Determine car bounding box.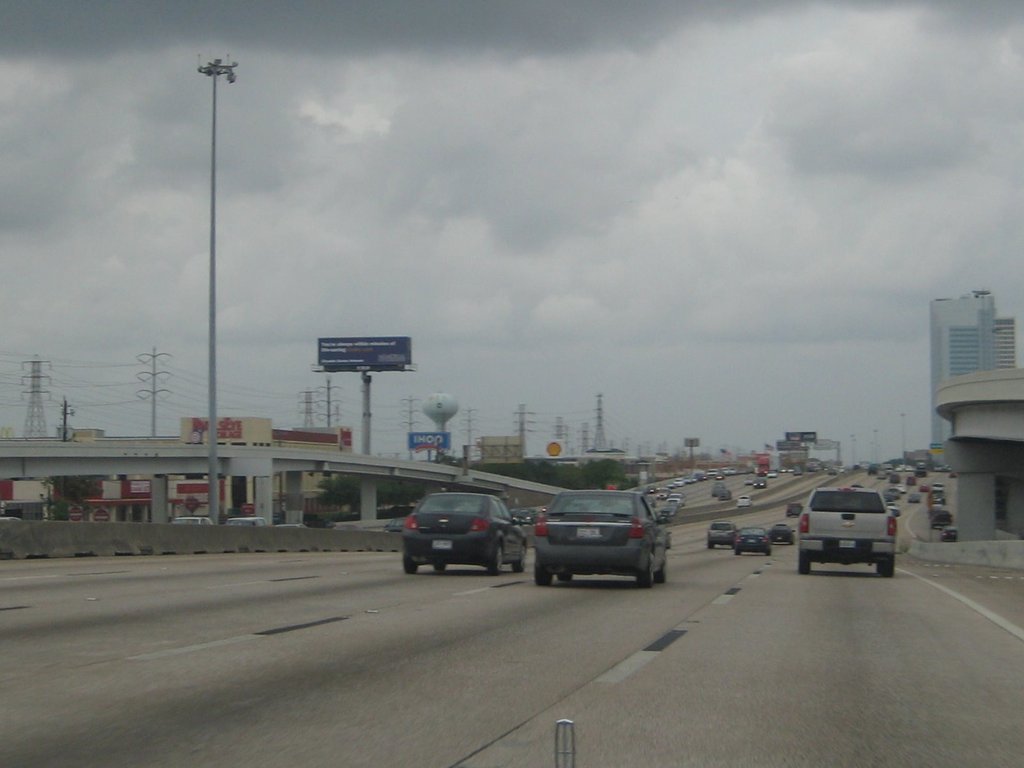
Determined: 737,526,771,557.
